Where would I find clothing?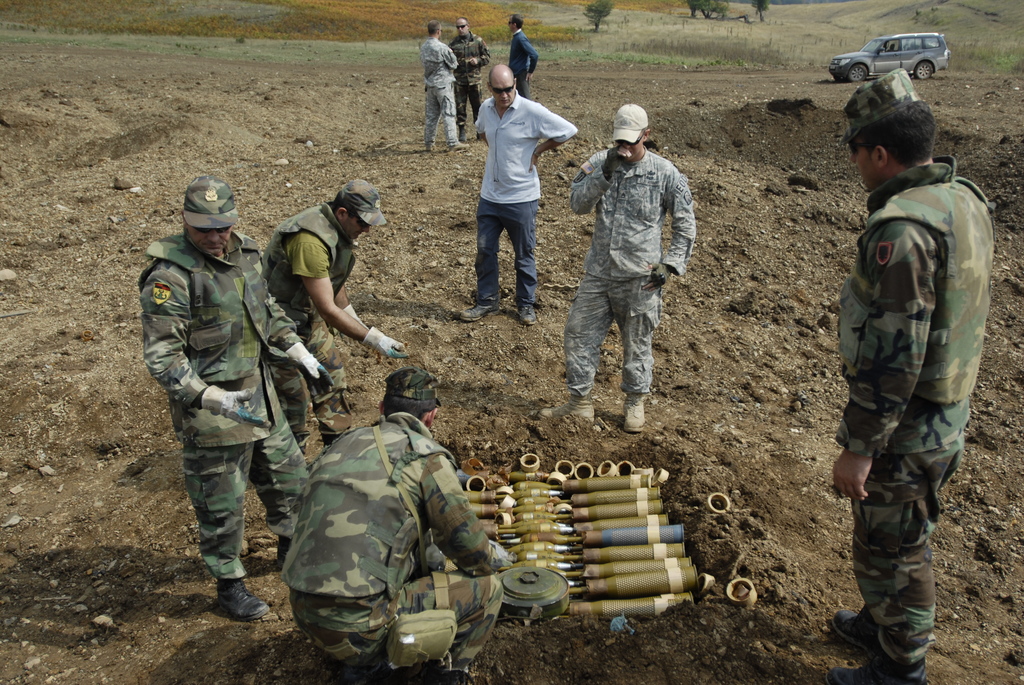
At 280/411/512/679.
